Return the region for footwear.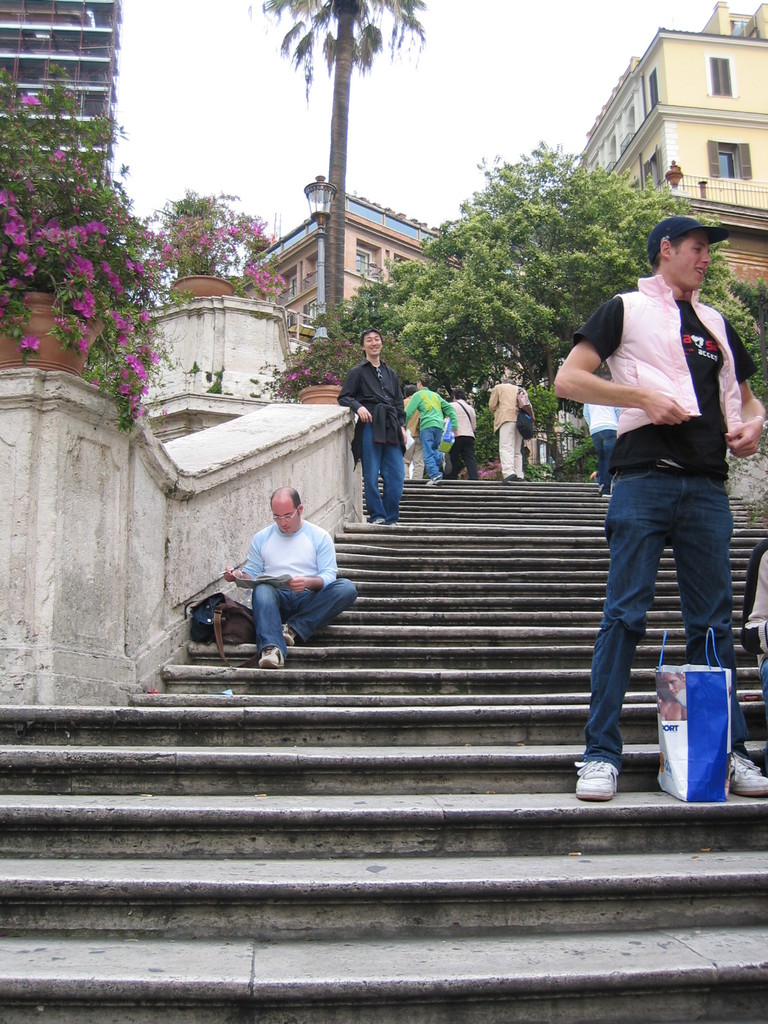
[371, 517, 387, 524].
